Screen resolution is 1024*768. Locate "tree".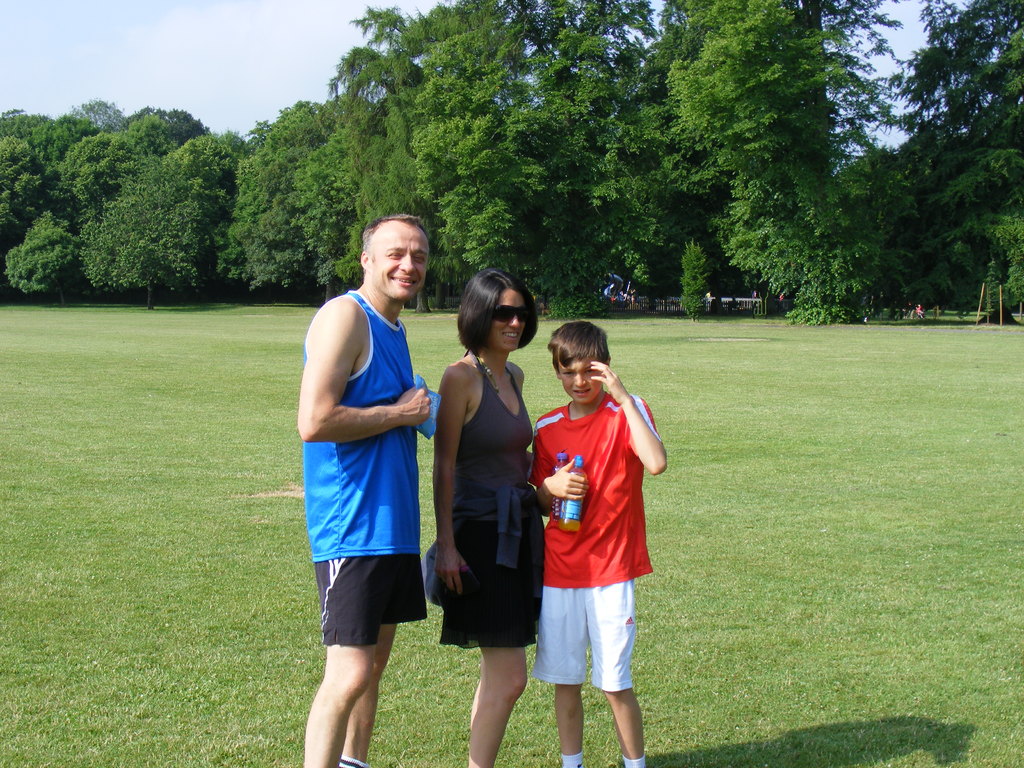
BBox(1, 0, 1023, 335).
